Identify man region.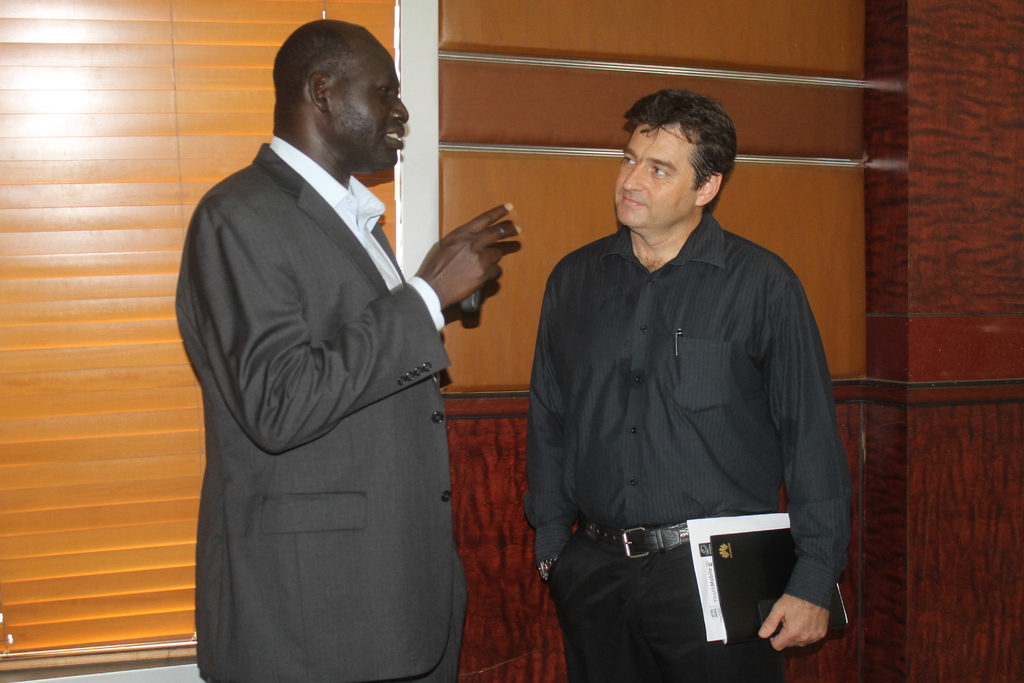
Region: l=522, t=90, r=858, b=682.
